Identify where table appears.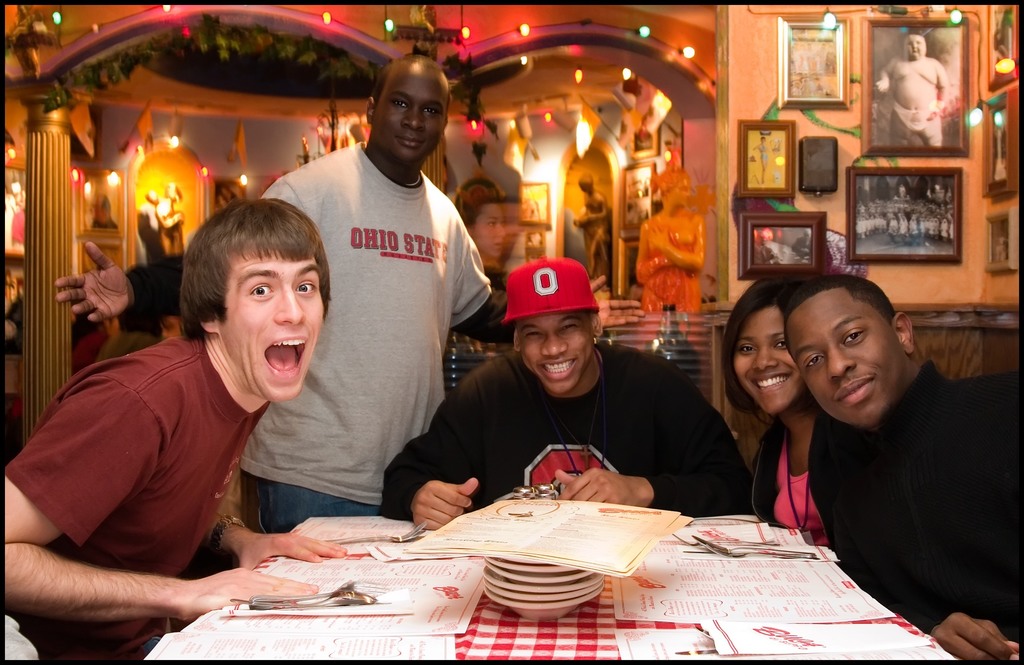
Appears at <region>234, 473, 931, 664</region>.
